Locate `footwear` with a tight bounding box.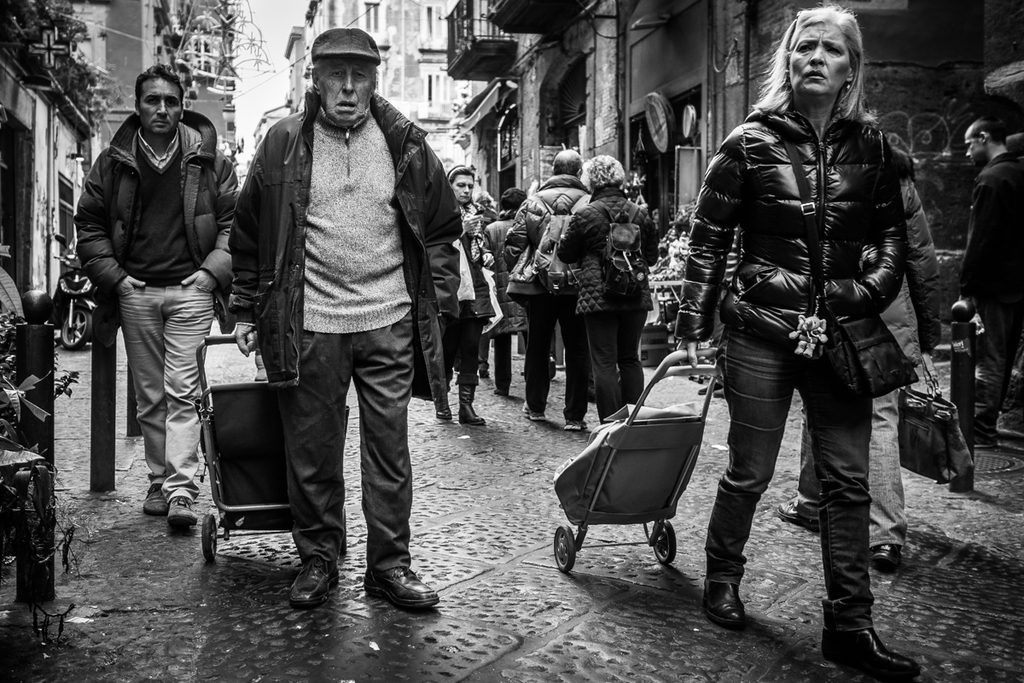
rect(874, 541, 905, 569).
